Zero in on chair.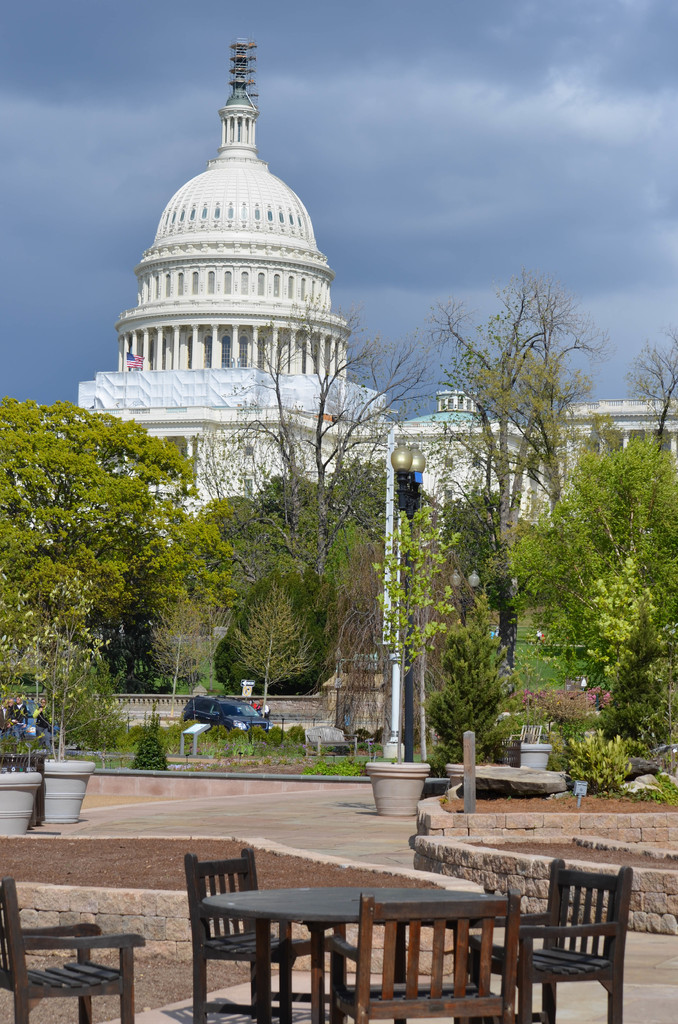
Zeroed in: crop(499, 852, 642, 1023).
